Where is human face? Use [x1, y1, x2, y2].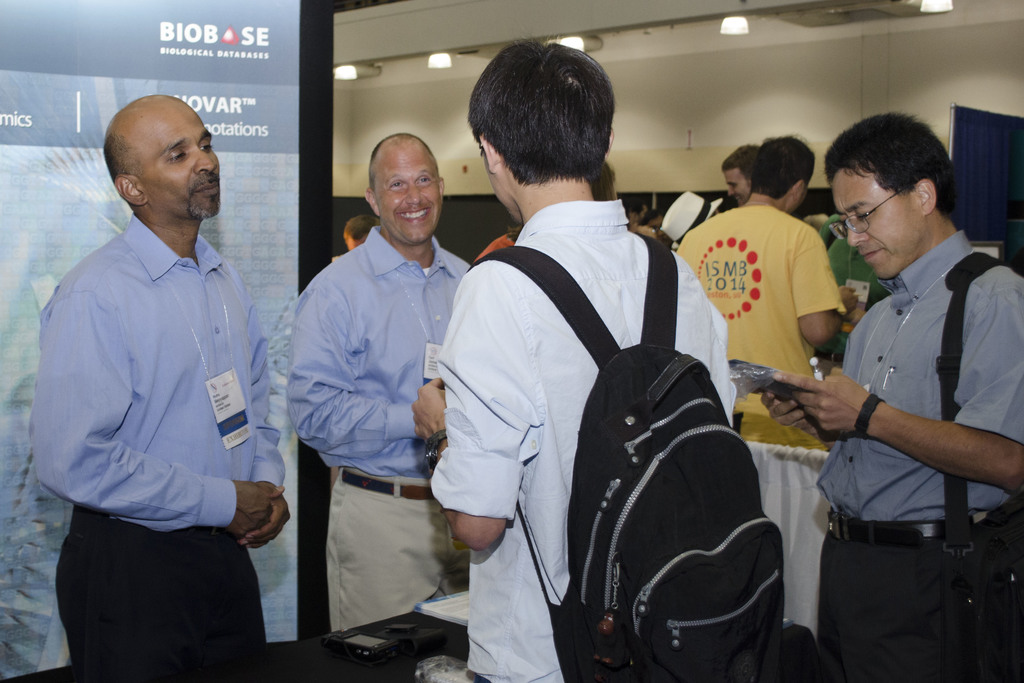
[834, 173, 915, 281].
